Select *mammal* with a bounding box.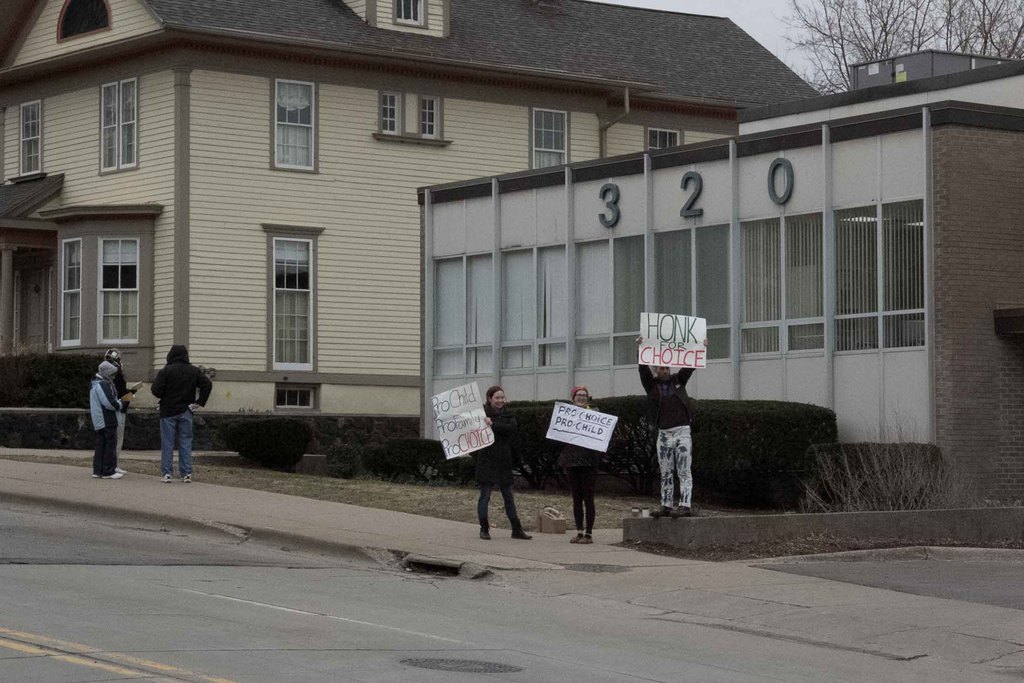
{"x1": 648, "y1": 348, "x2": 717, "y2": 526}.
